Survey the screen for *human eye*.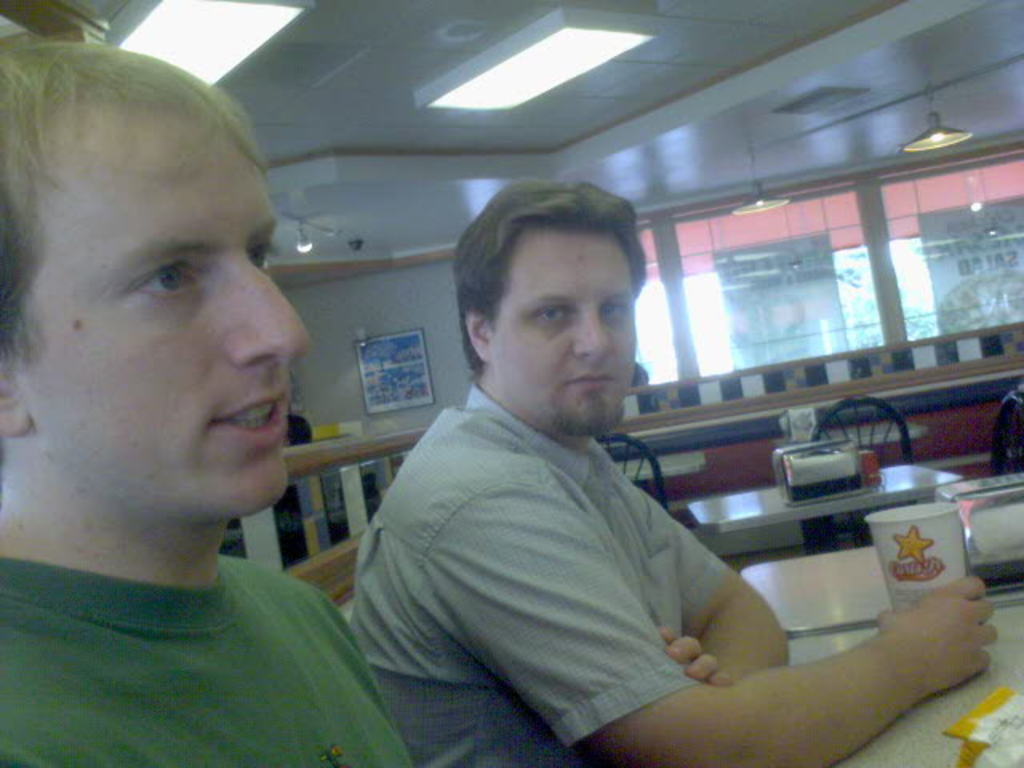
Survey found: region(600, 301, 627, 323).
